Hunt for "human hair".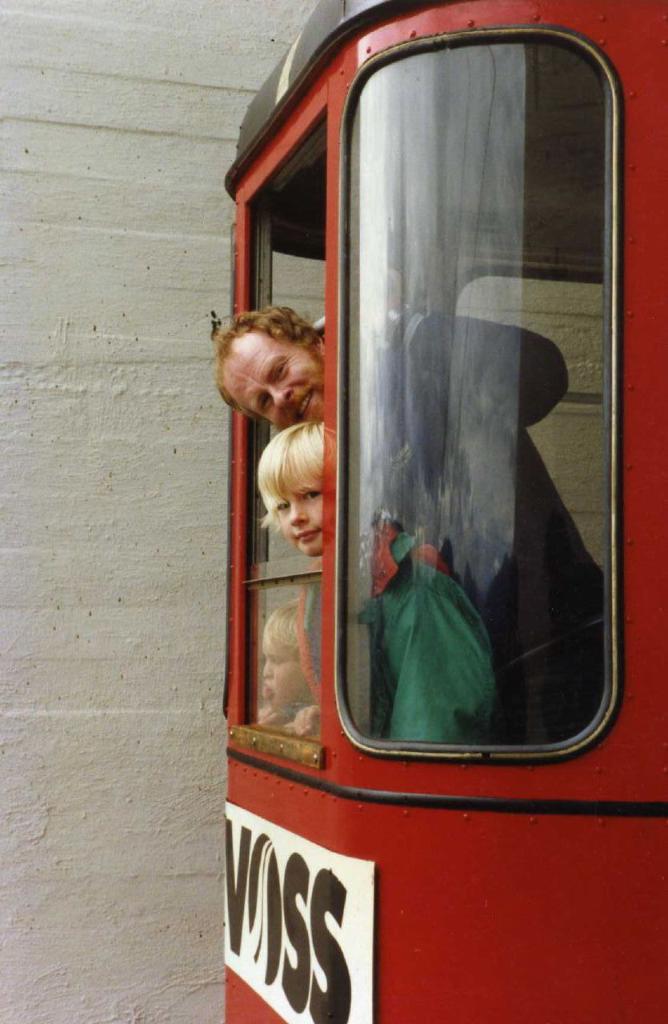
Hunted down at [x1=253, y1=422, x2=322, y2=532].
